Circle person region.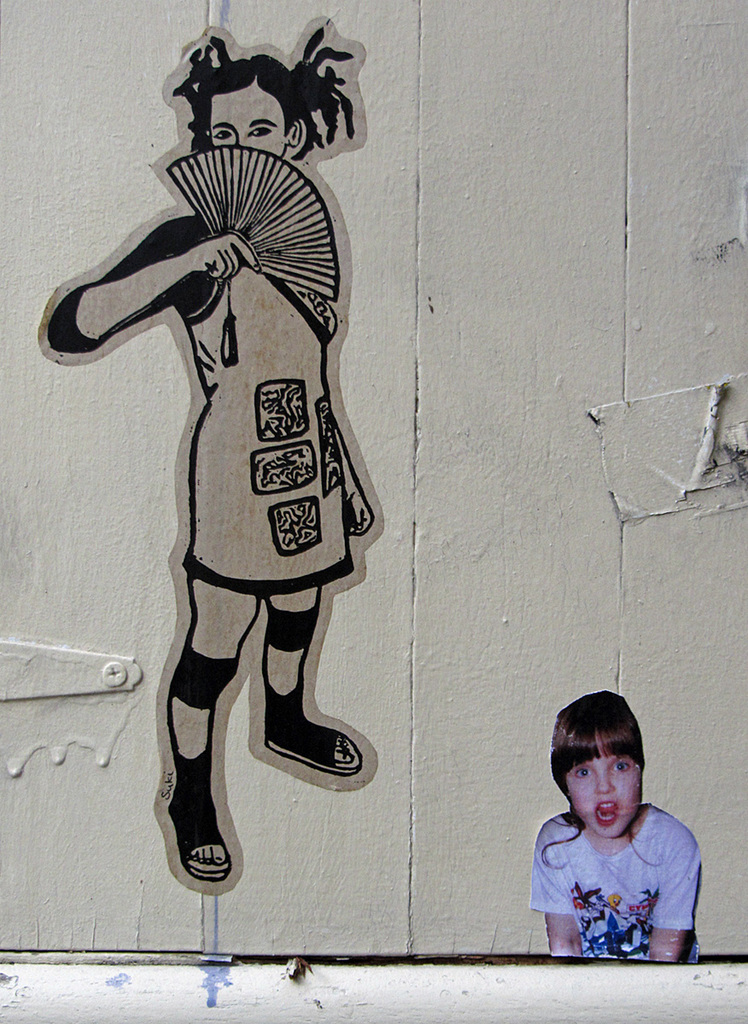
Region: (532, 686, 701, 962).
